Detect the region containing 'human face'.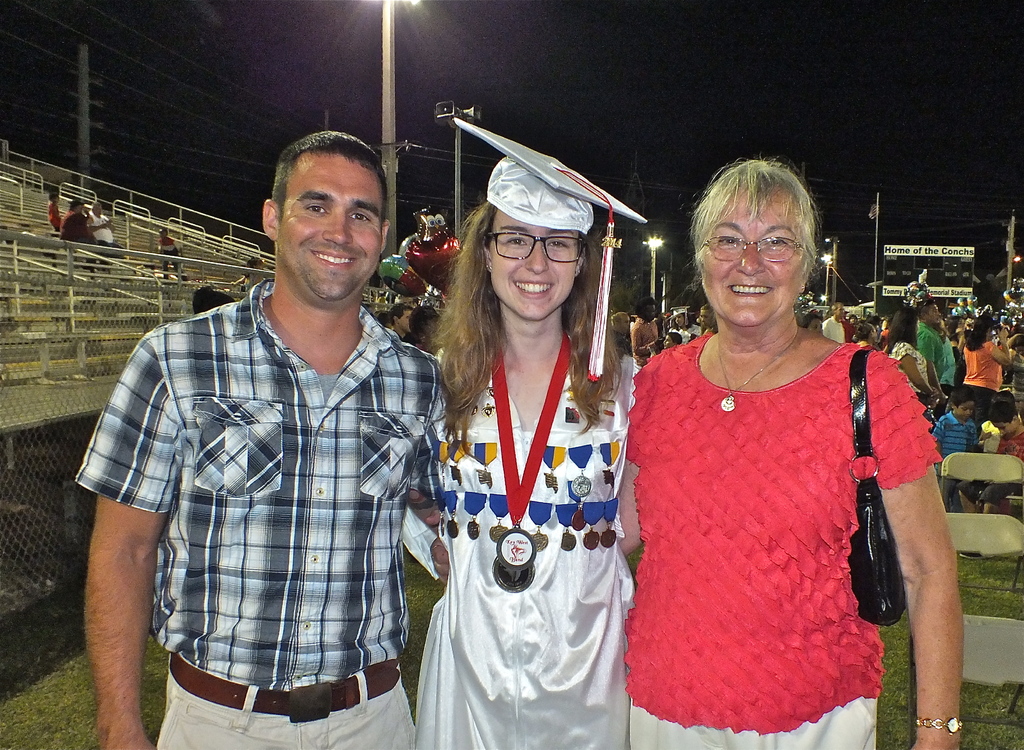
[618, 313, 630, 334].
